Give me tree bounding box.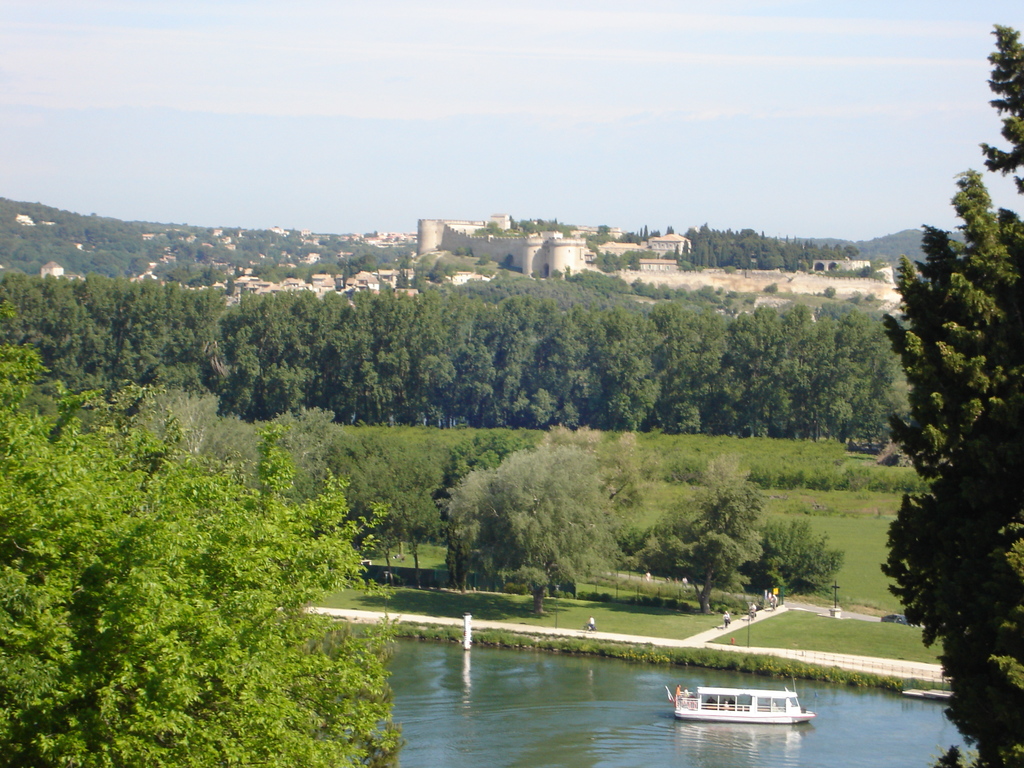
x1=593 y1=307 x2=664 y2=430.
